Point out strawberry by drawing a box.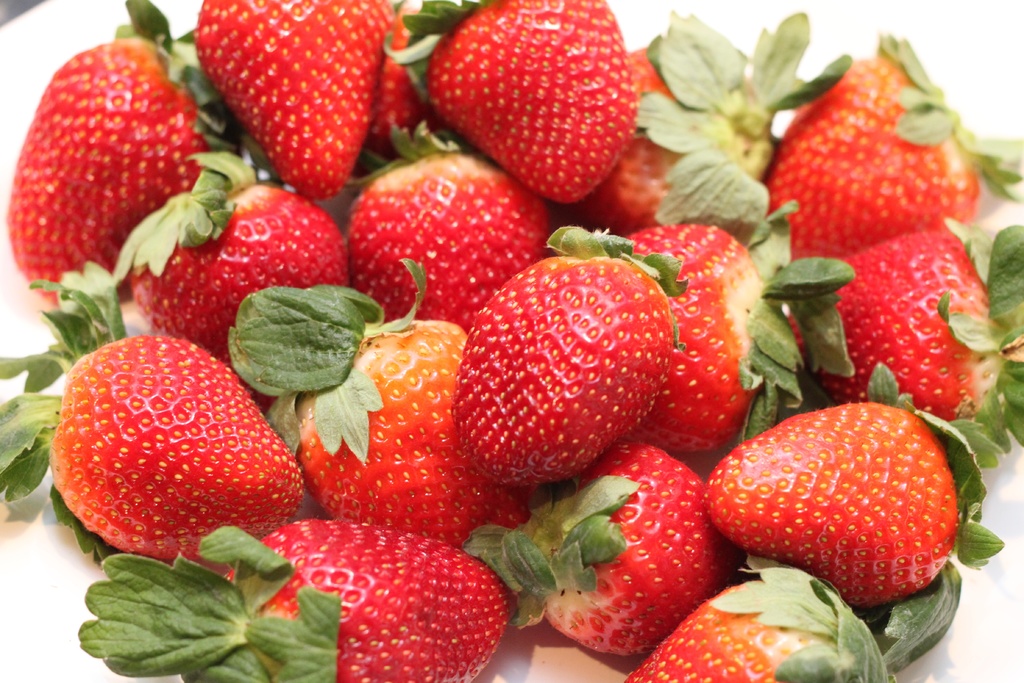
698,370,1000,600.
